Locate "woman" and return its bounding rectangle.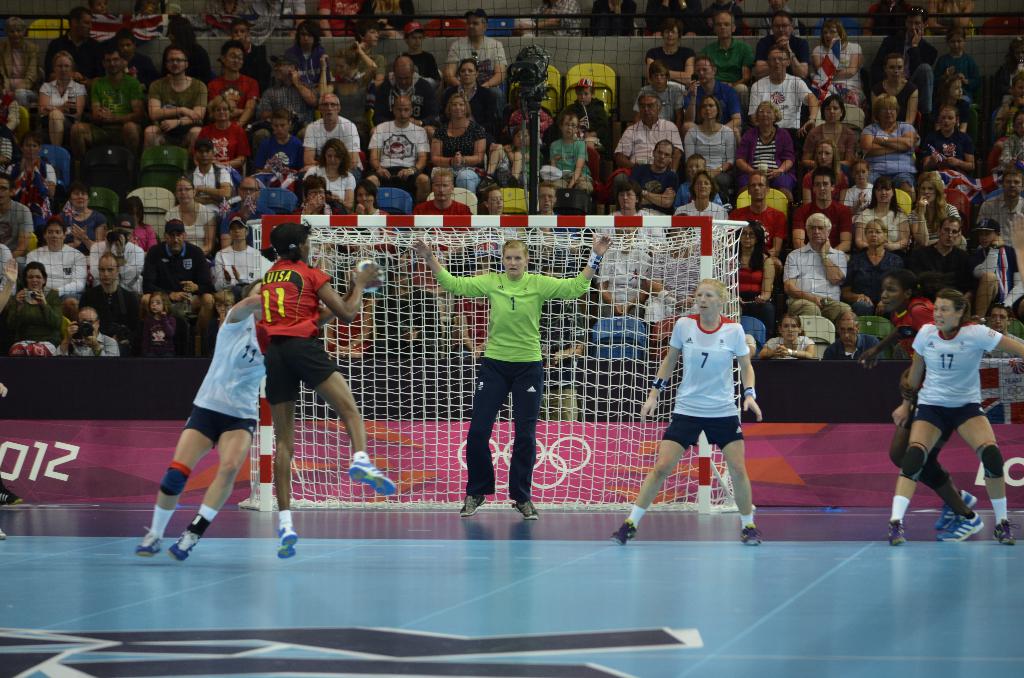
<bbox>429, 94, 487, 193</bbox>.
